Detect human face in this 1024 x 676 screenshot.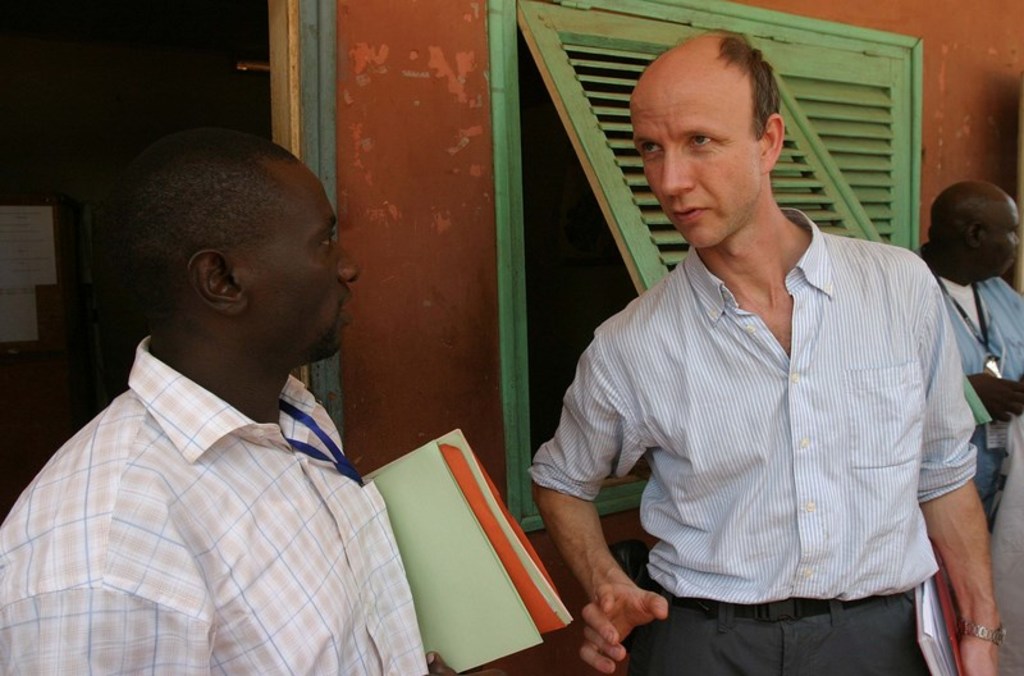
Detection: (978,196,1020,279).
